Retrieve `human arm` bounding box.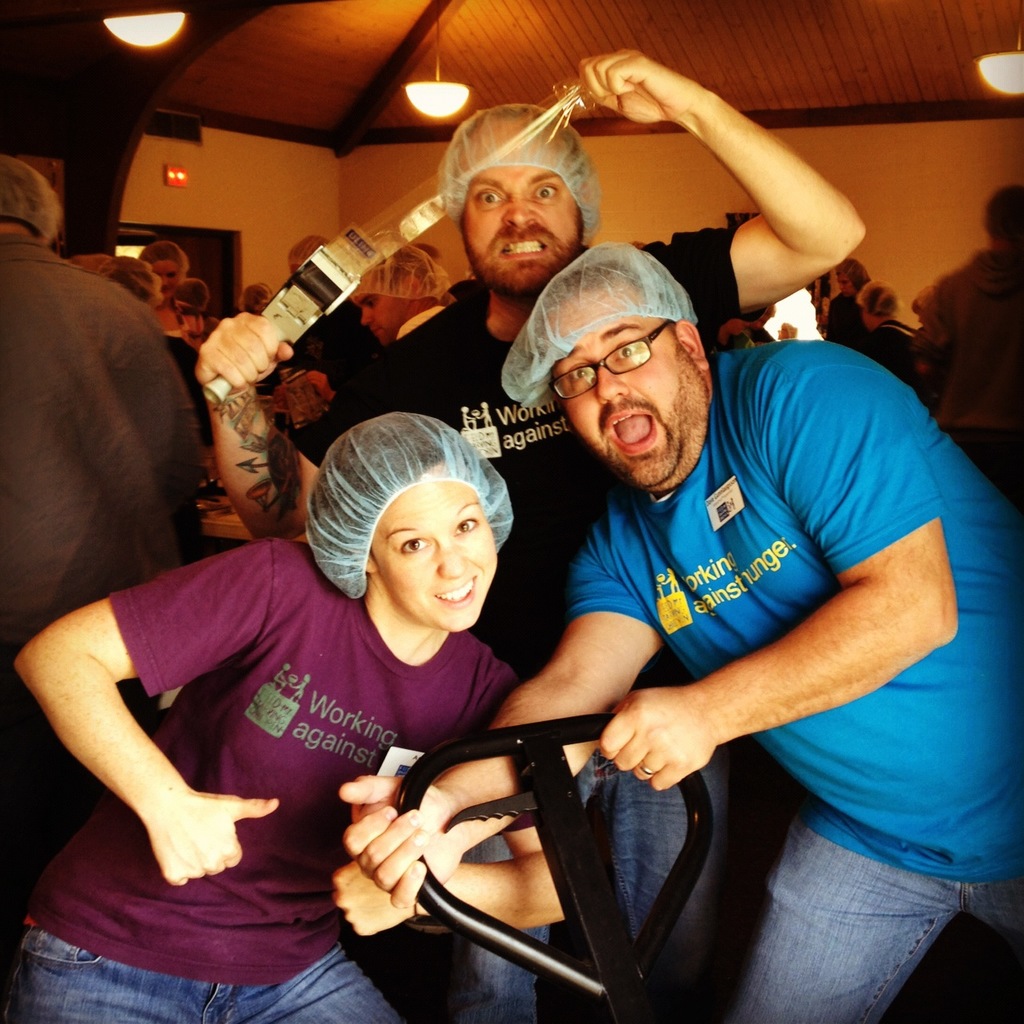
Bounding box: 647:38:871:318.
